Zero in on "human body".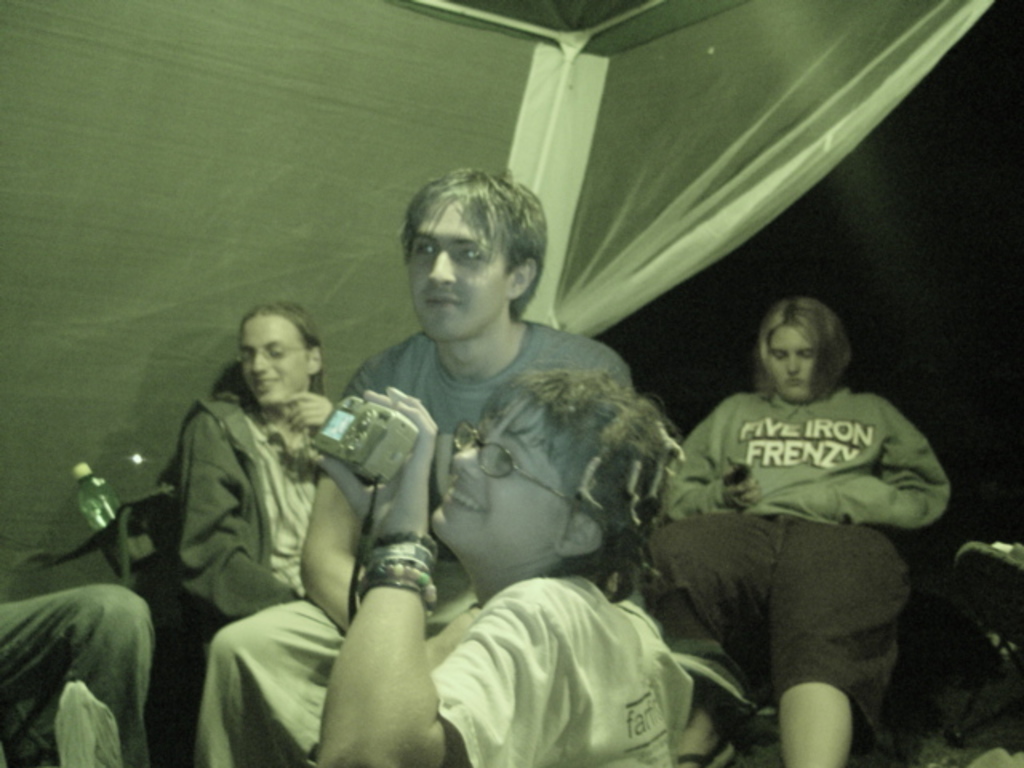
Zeroed in: (298, 387, 694, 766).
